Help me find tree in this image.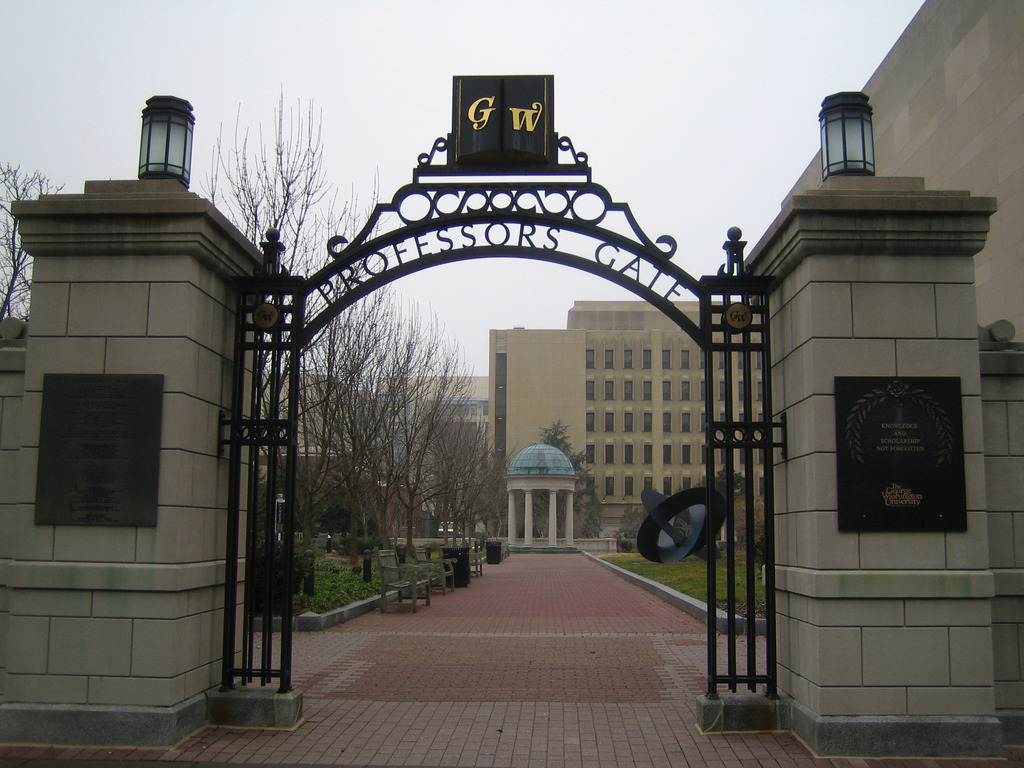
Found it: bbox=[300, 266, 434, 589].
